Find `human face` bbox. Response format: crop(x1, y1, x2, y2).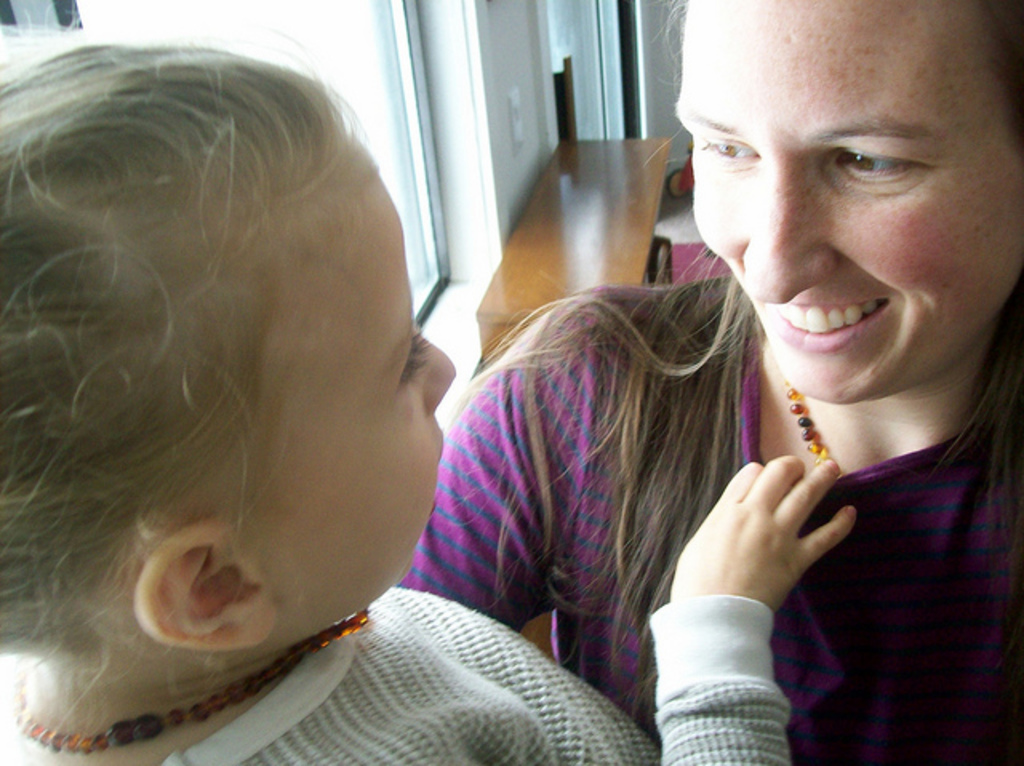
crop(243, 134, 454, 632).
